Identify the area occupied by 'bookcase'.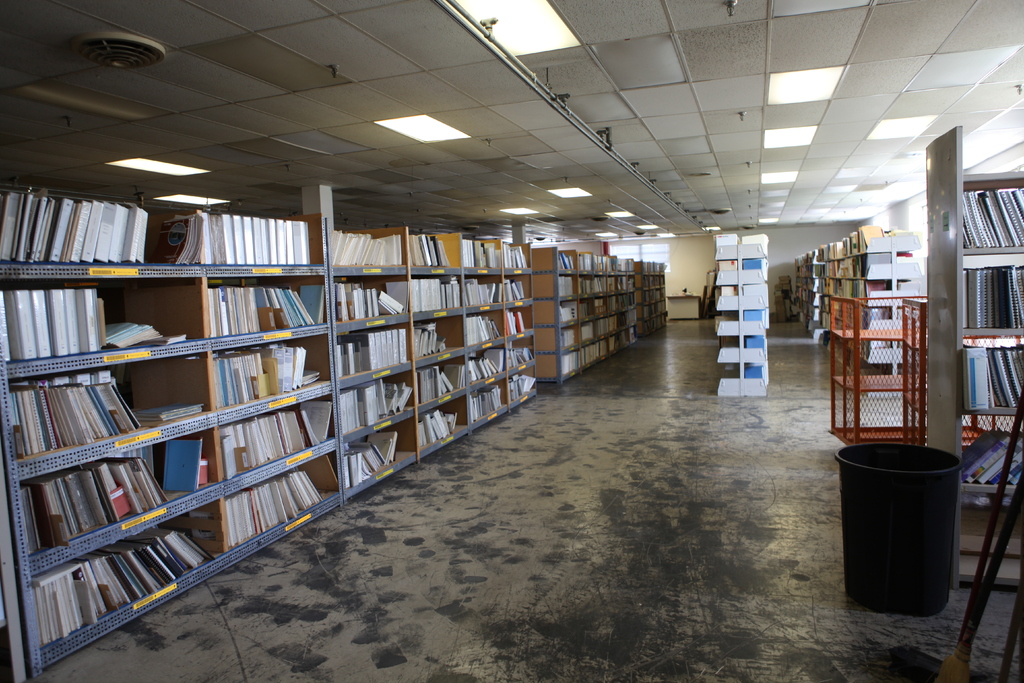
Area: {"x1": 793, "y1": 224, "x2": 925, "y2": 377}.
